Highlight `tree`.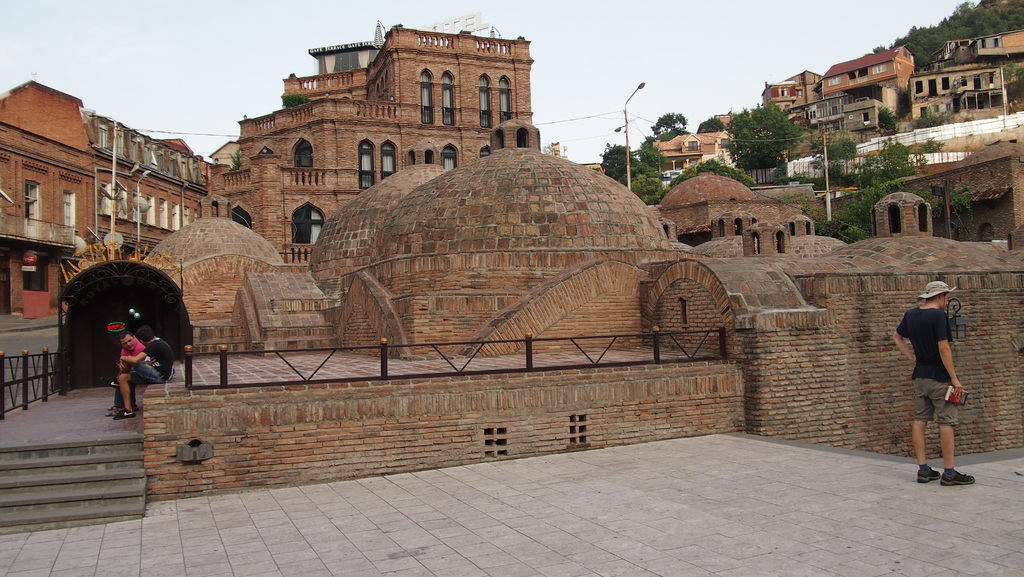
Highlighted region: locate(696, 114, 724, 133).
